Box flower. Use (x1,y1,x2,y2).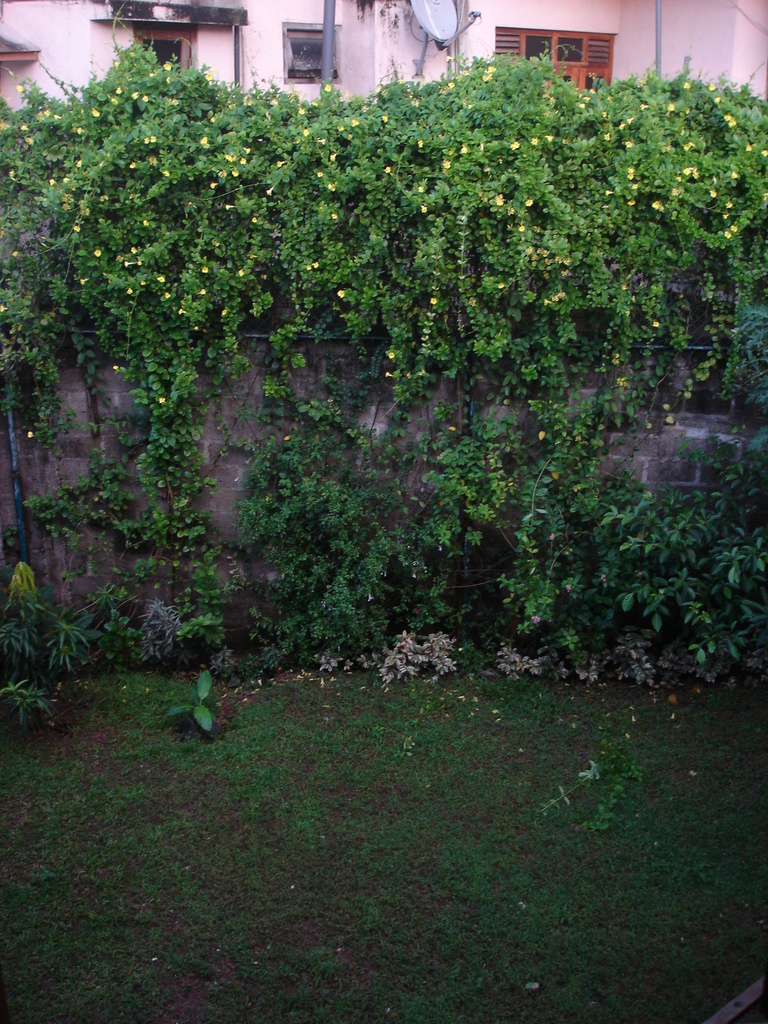
(544,132,553,143).
